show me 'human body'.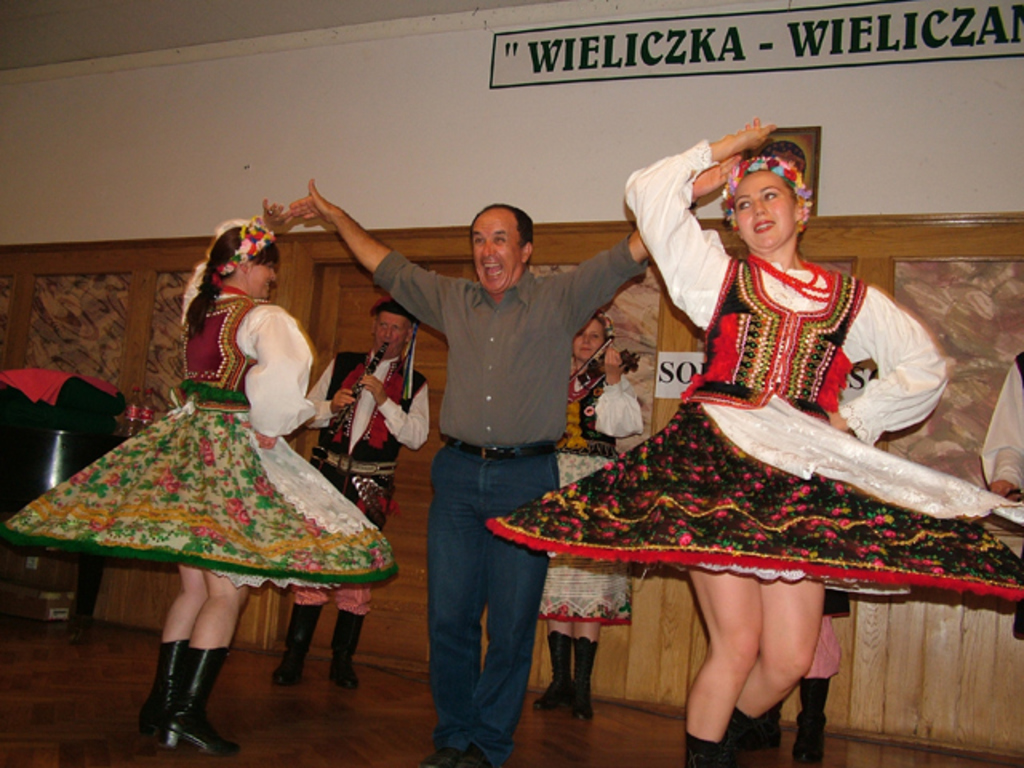
'human body' is here: l=571, t=226, r=931, b=757.
